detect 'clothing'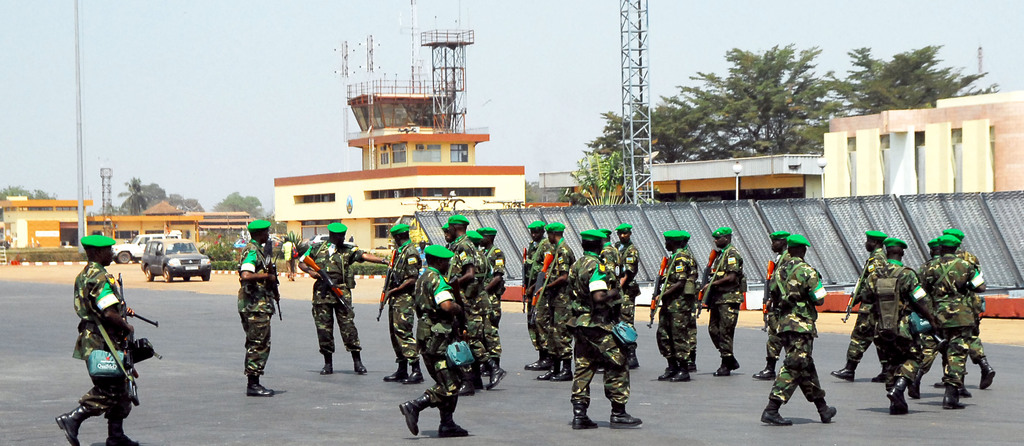
533/244/582/361
